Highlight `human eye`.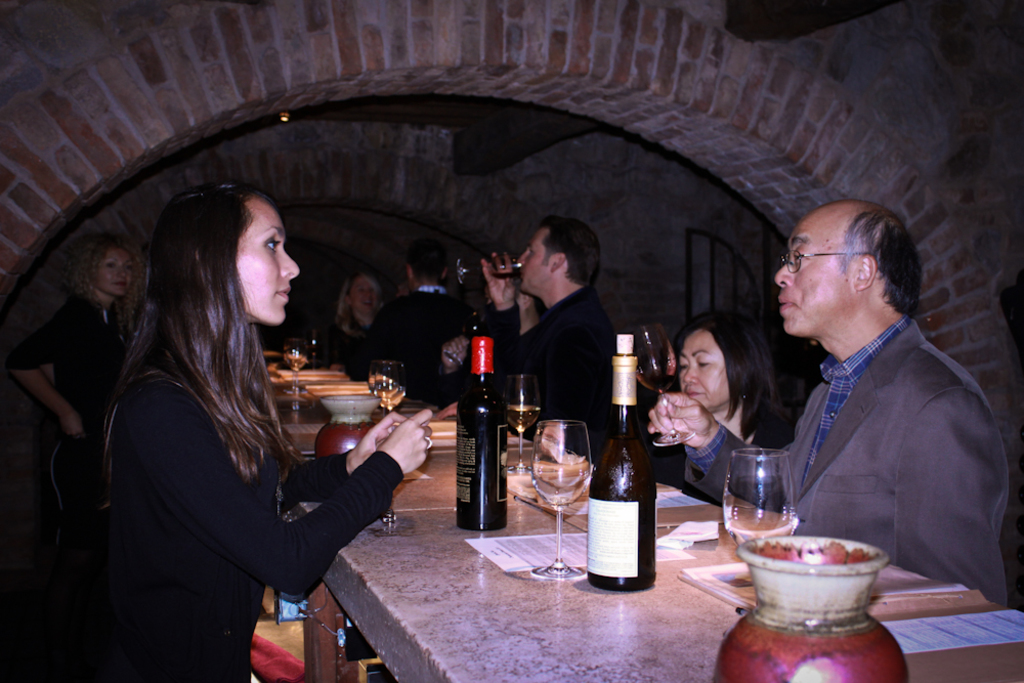
Highlighted region: (679, 361, 688, 375).
